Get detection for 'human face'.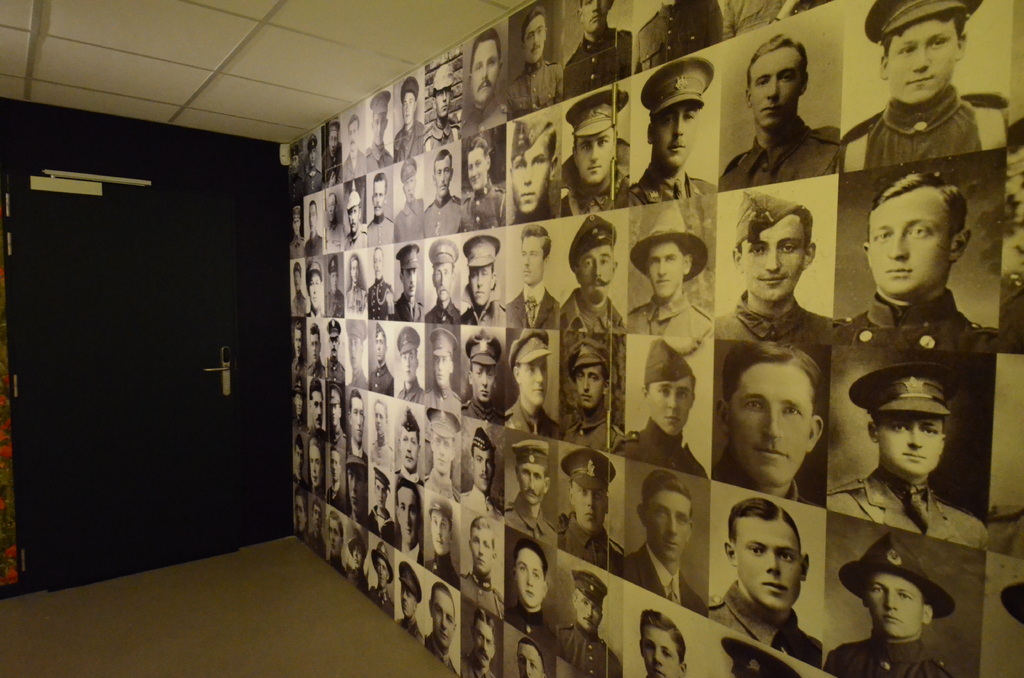
Detection: bbox(372, 179, 387, 216).
